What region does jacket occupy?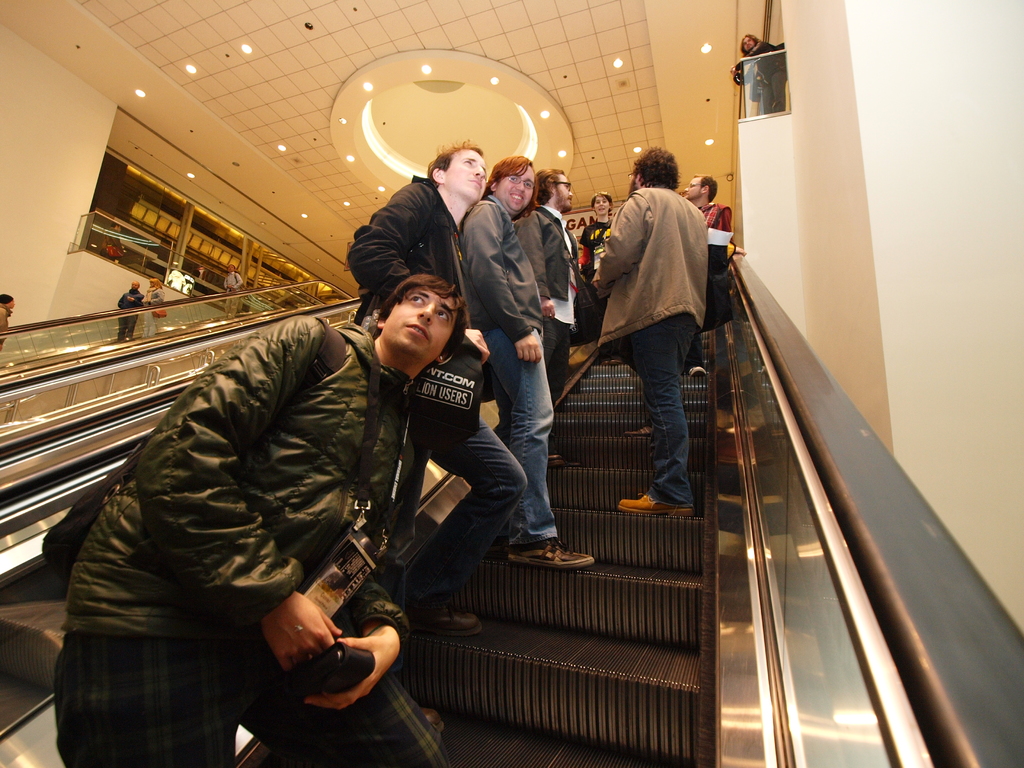
{"x1": 595, "y1": 185, "x2": 710, "y2": 348}.
